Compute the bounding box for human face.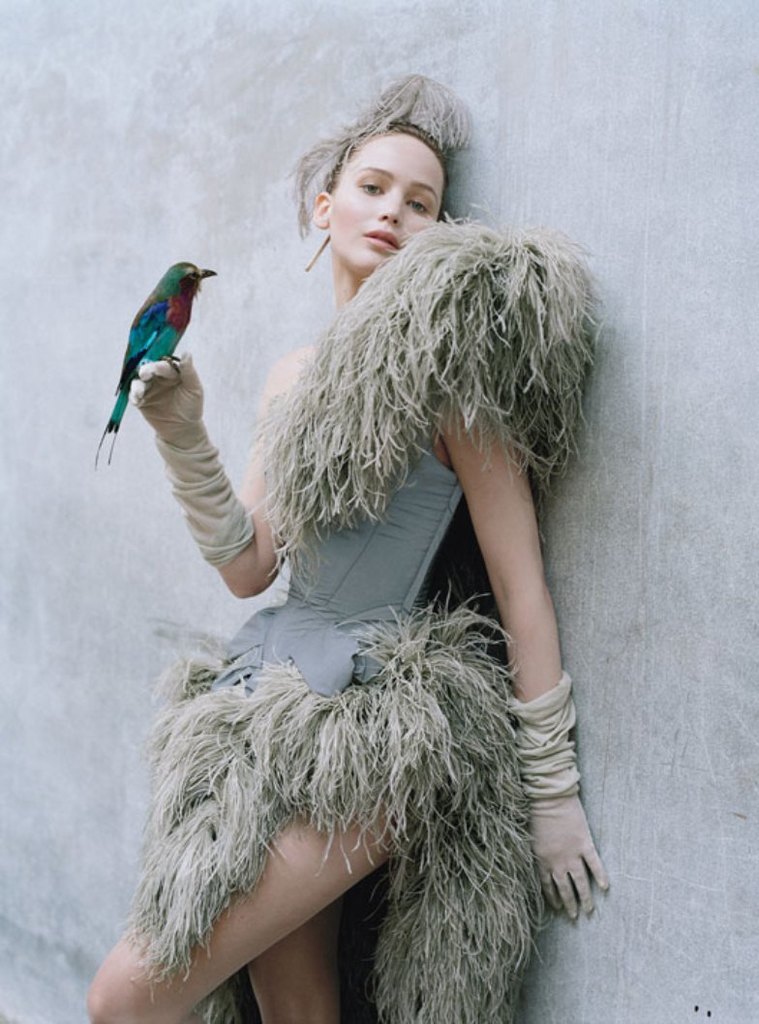
328, 140, 443, 280.
